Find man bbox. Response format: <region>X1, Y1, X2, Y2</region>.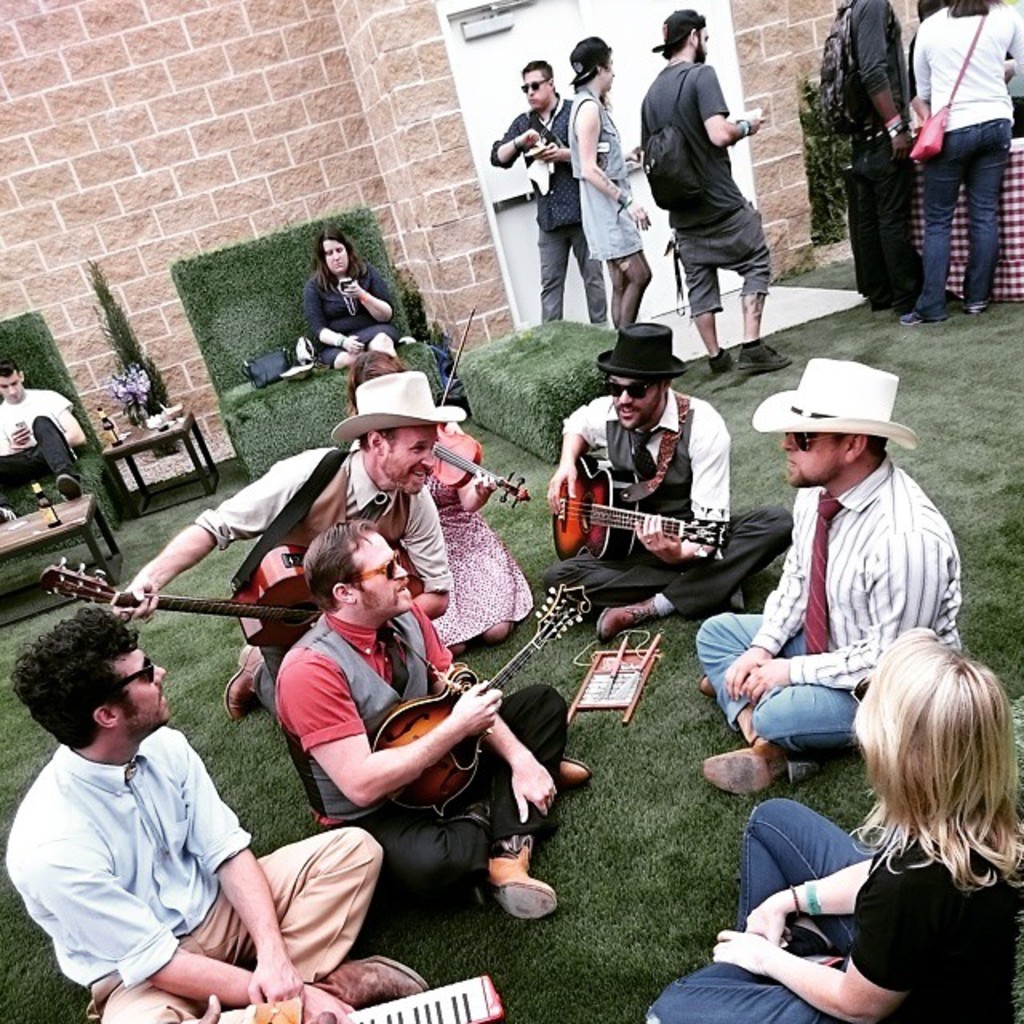
<region>640, 10, 792, 376</region>.
